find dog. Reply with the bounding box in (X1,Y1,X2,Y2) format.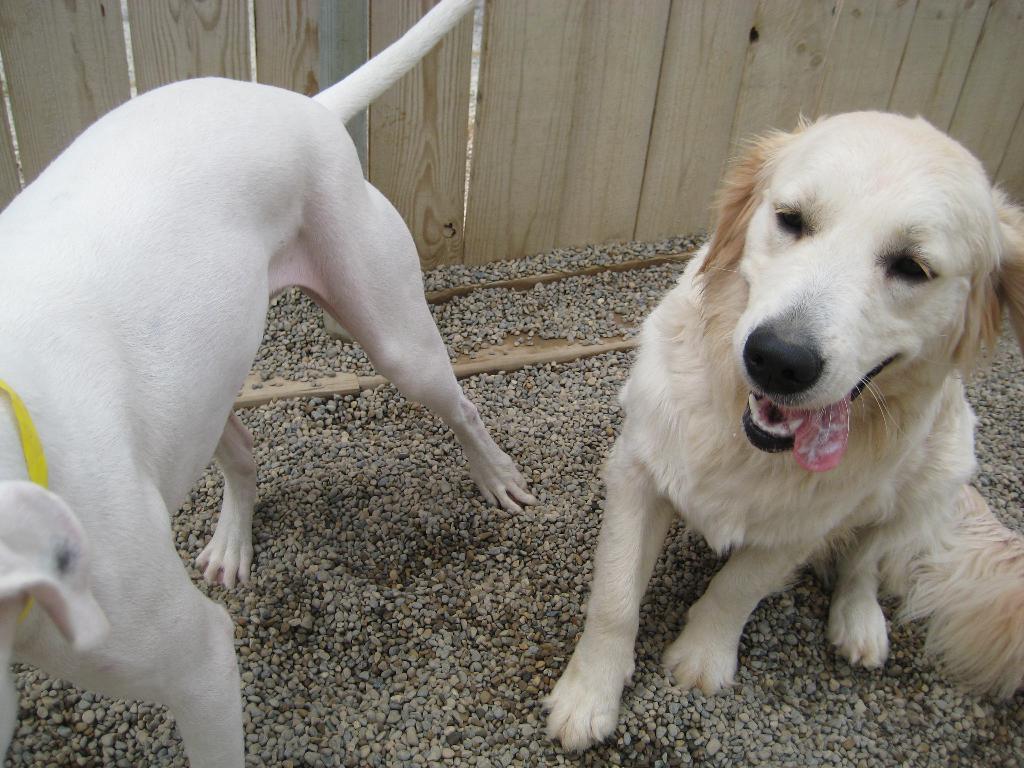
(0,0,541,767).
